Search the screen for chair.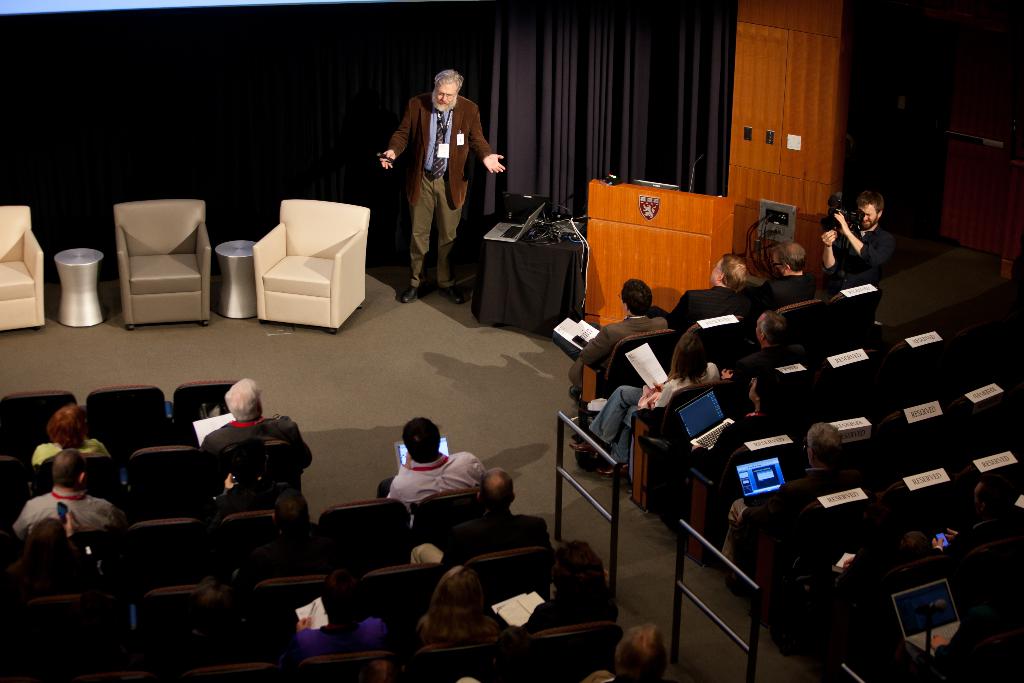
Found at l=965, t=520, r=1023, b=642.
